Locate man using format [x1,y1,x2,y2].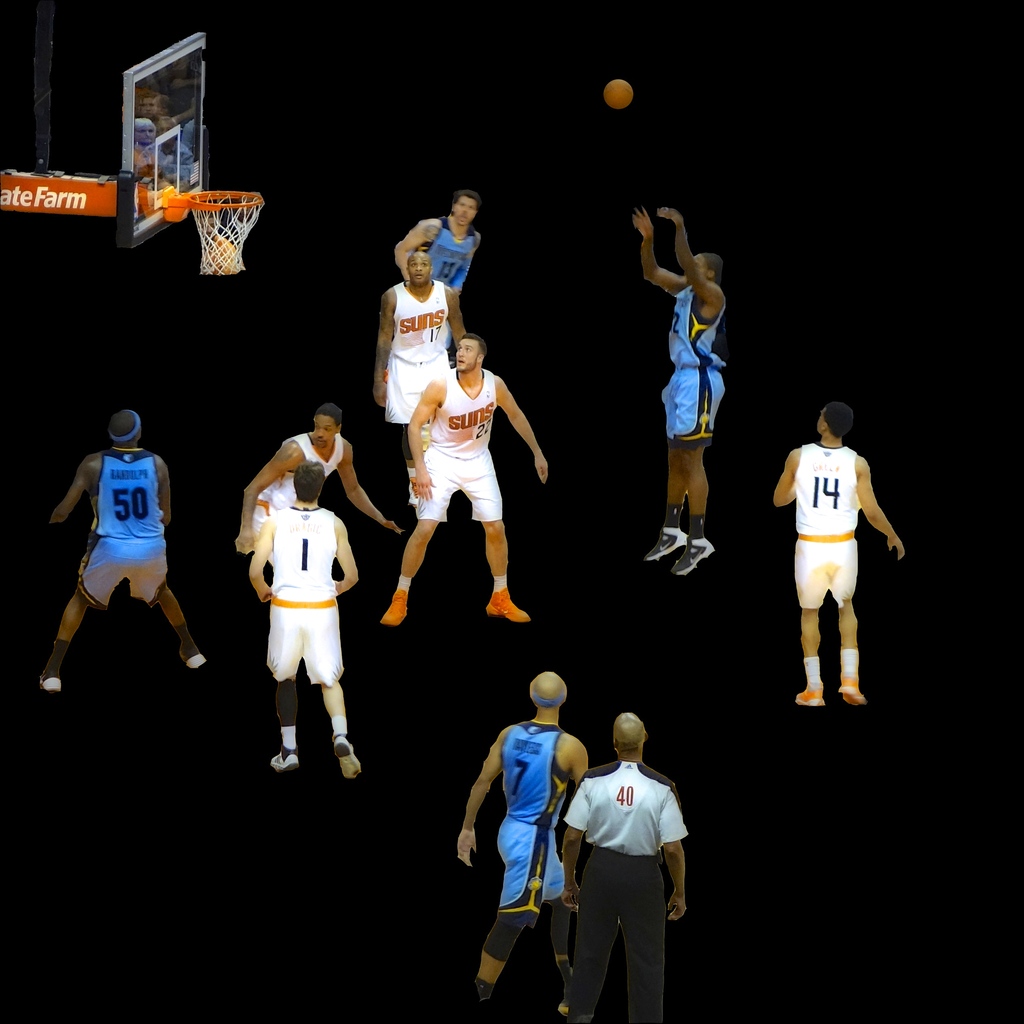
[560,712,690,1023].
